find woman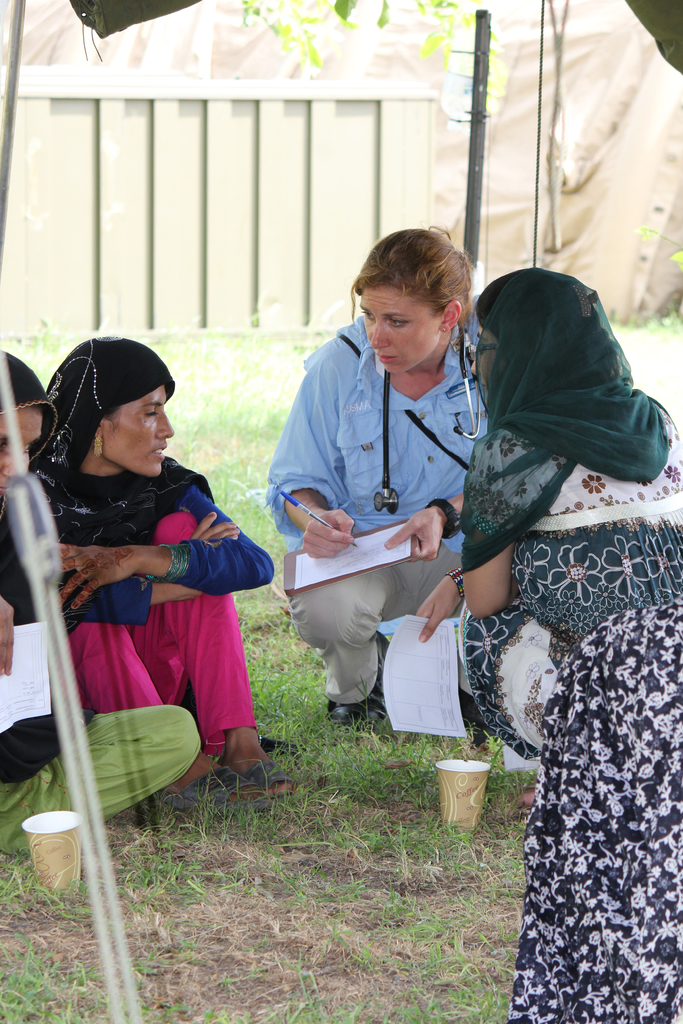
[415,277,682,1023]
